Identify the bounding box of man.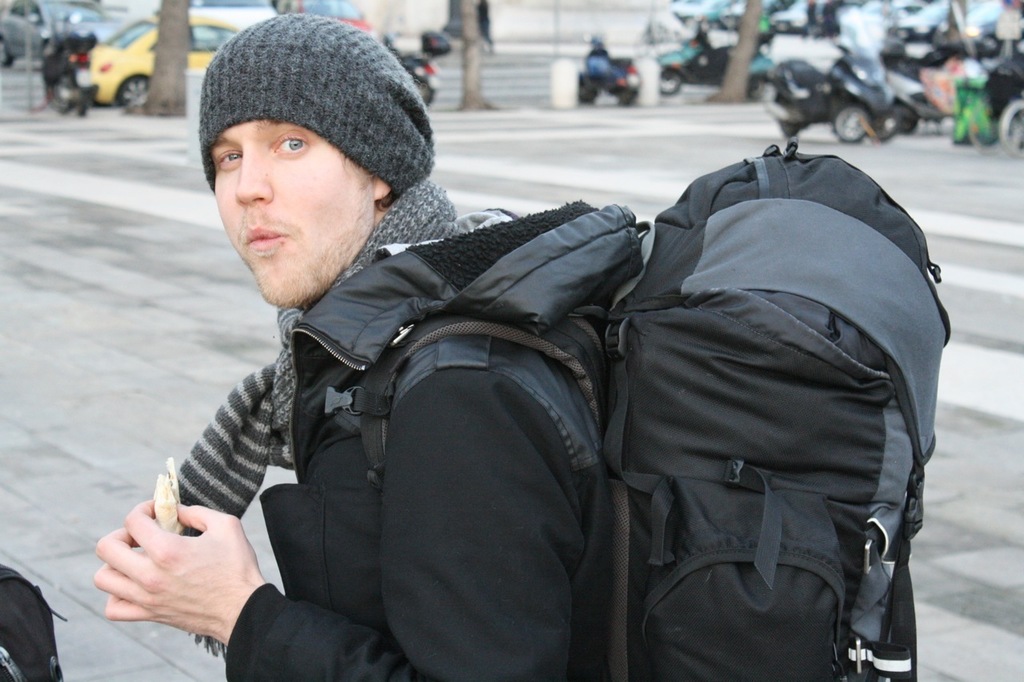
(left=90, top=11, right=645, bottom=681).
